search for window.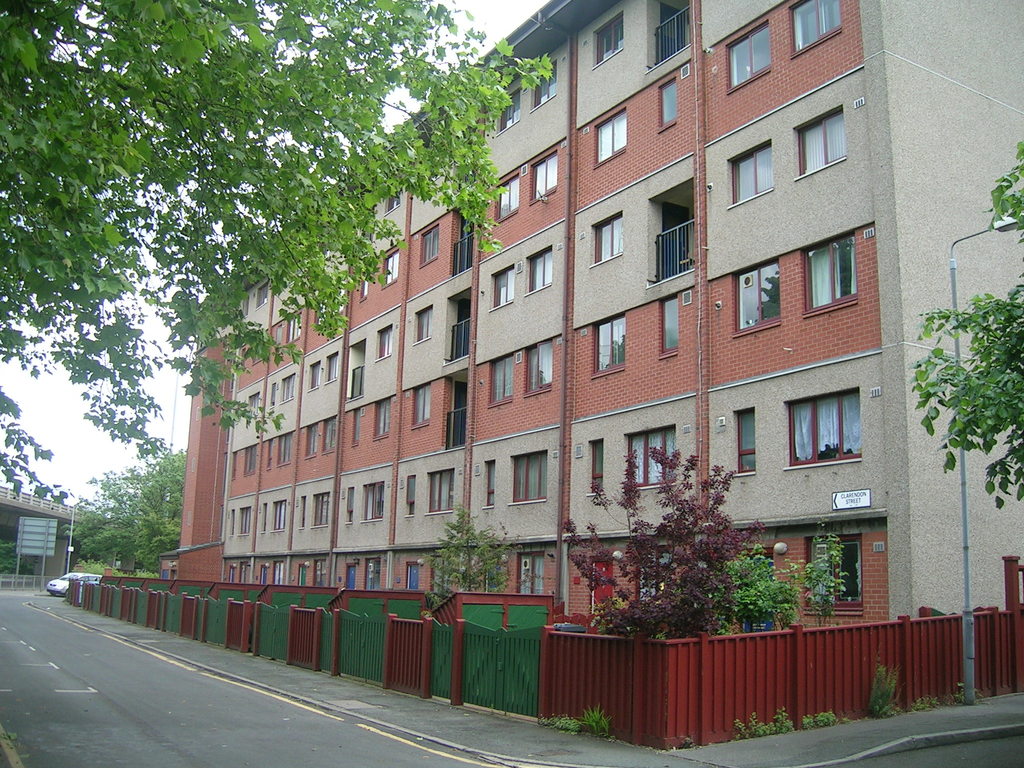
Found at [342,486,353,525].
